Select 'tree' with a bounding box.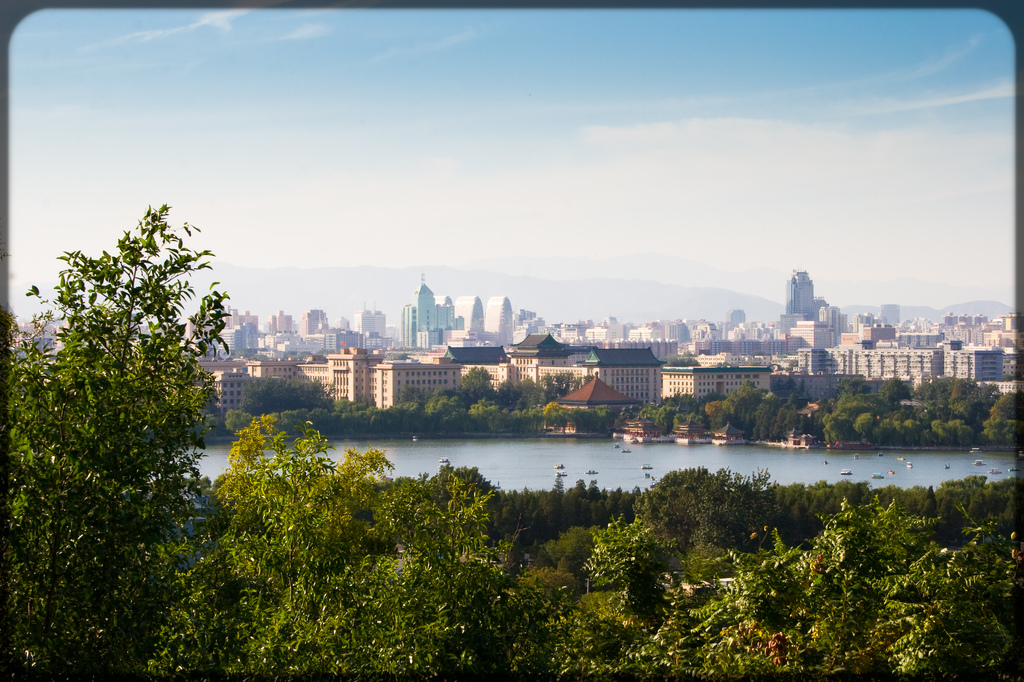
locate(6, 196, 234, 681).
